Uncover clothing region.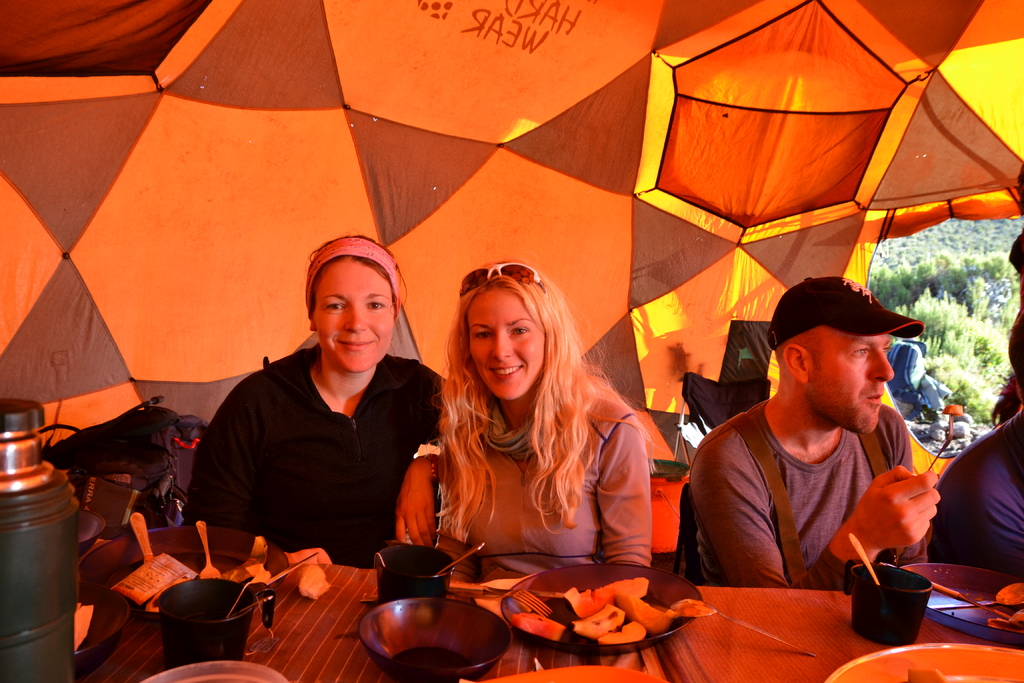
Uncovered: <region>390, 324, 684, 603</region>.
